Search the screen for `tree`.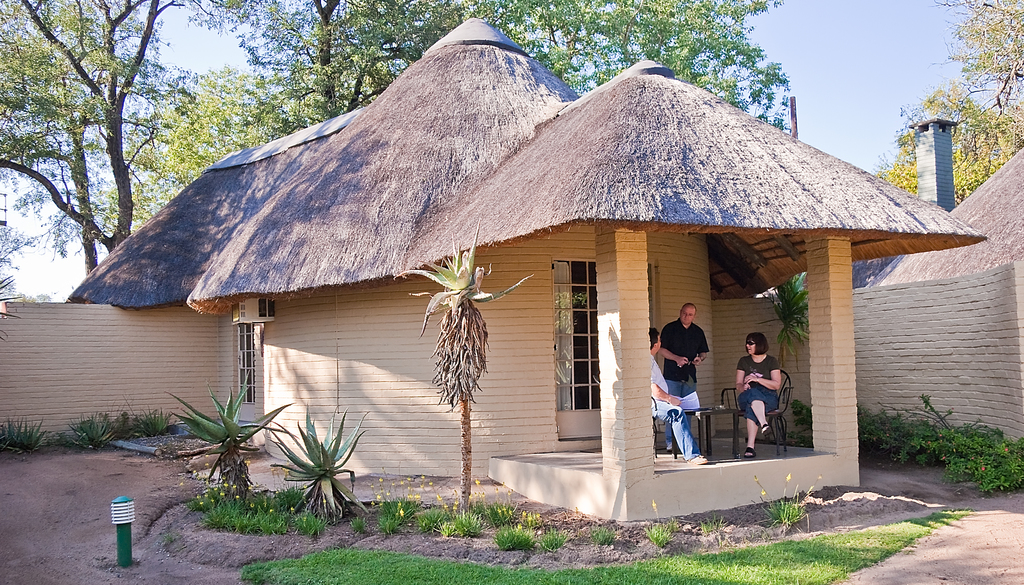
Found at (x1=394, y1=218, x2=535, y2=506).
